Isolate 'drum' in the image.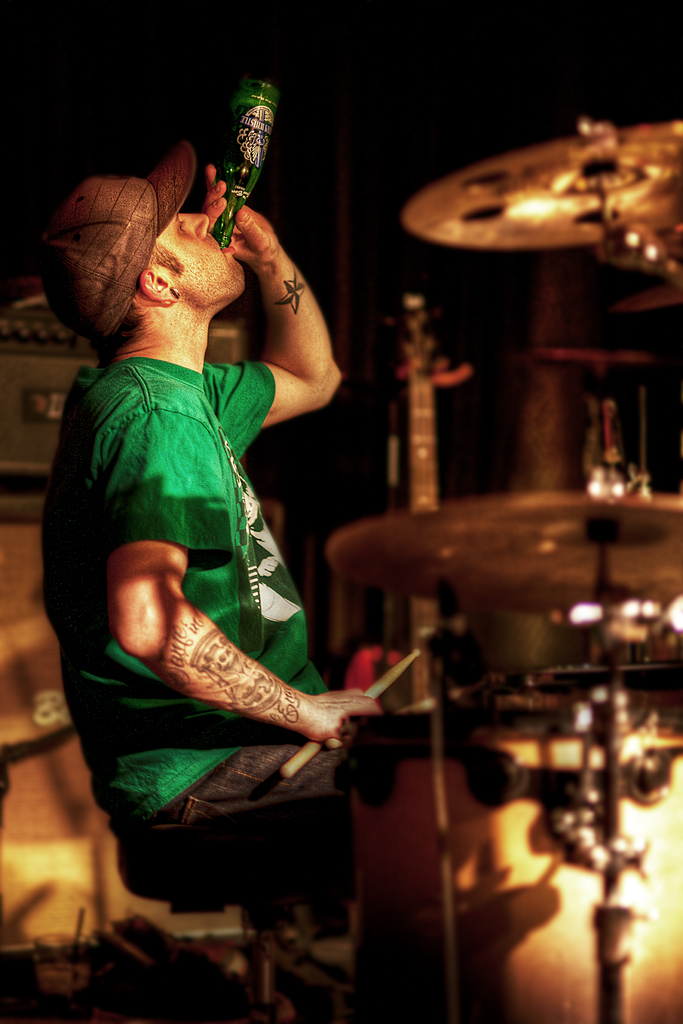
Isolated region: detection(345, 708, 682, 1023).
